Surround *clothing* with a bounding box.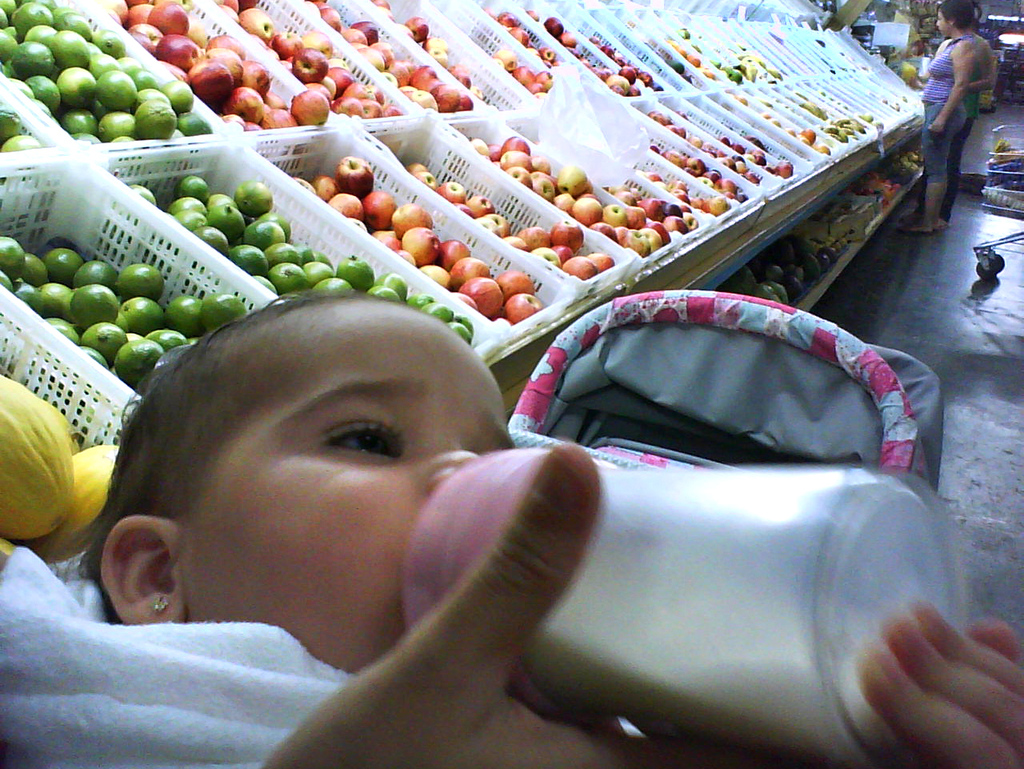
(left=918, top=31, right=988, bottom=217).
